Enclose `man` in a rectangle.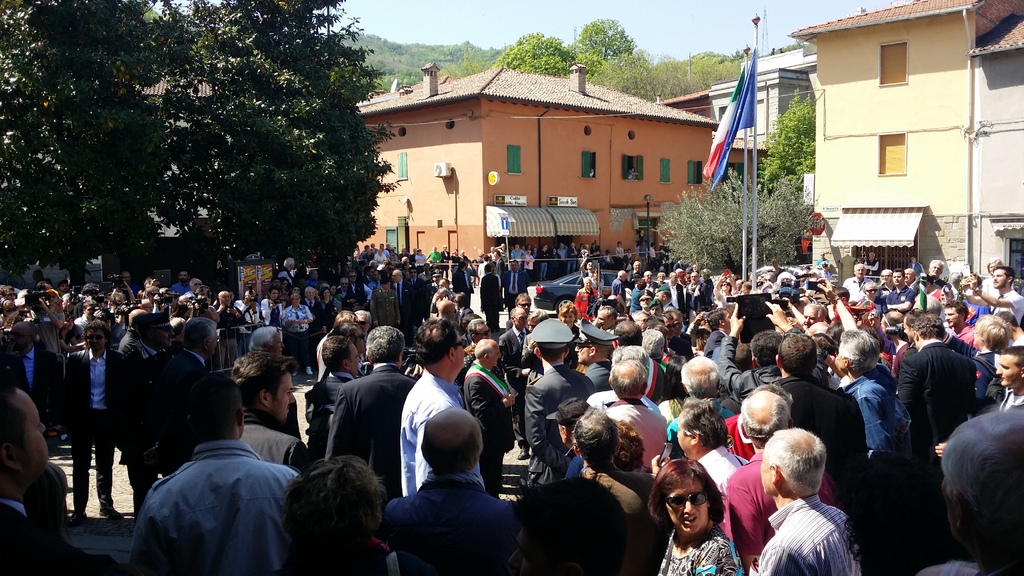
476,259,500,312.
